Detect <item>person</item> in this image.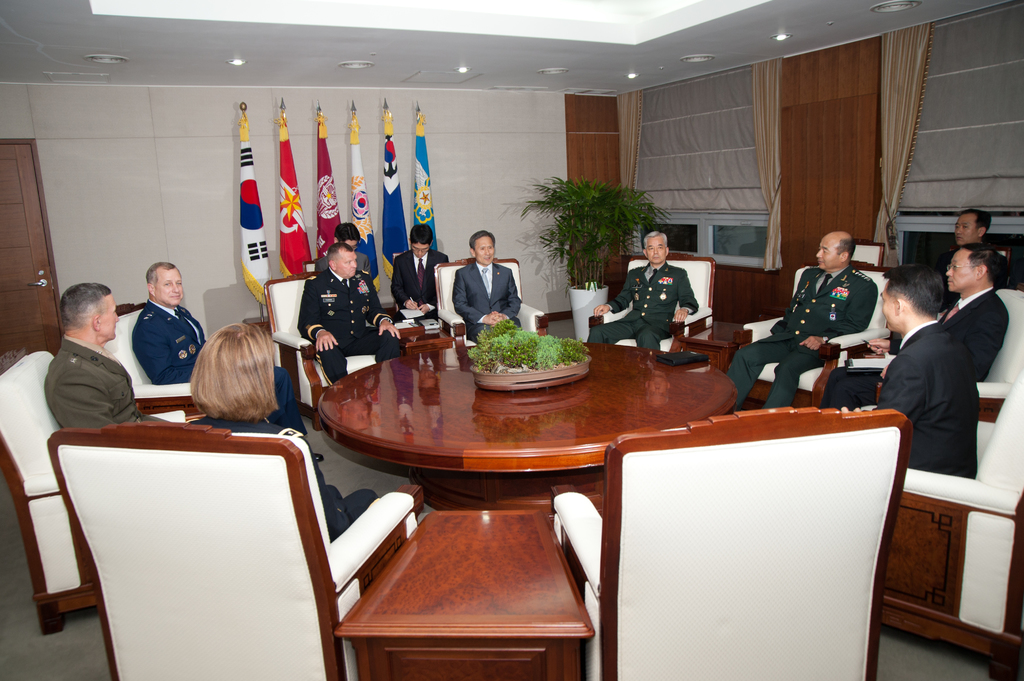
Detection: crop(454, 226, 522, 344).
